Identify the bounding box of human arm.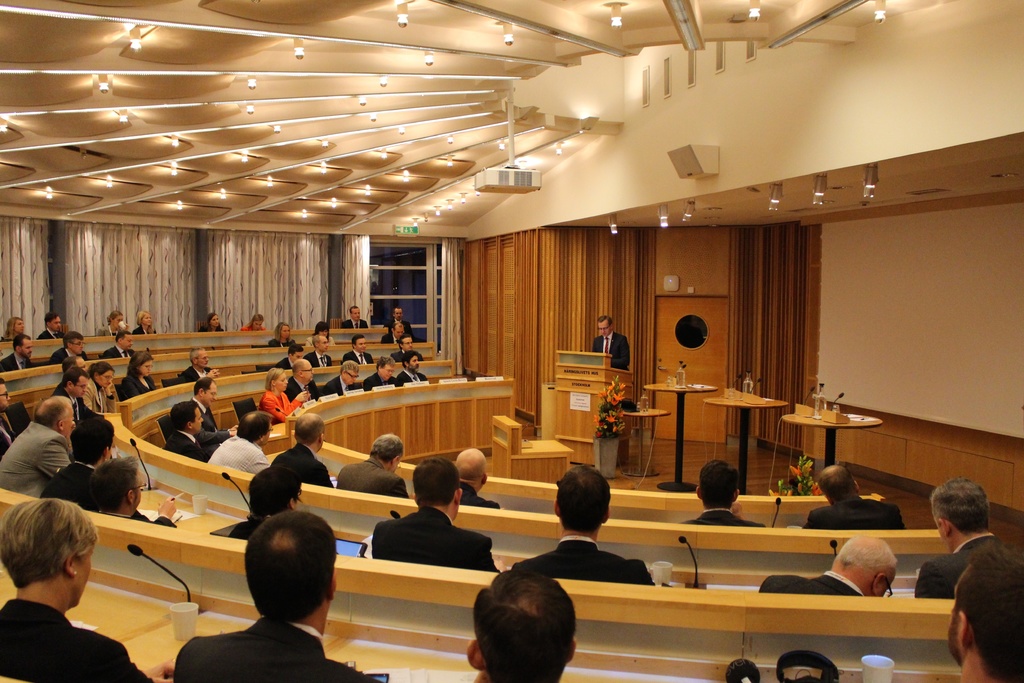
l=606, t=338, r=634, b=370.
